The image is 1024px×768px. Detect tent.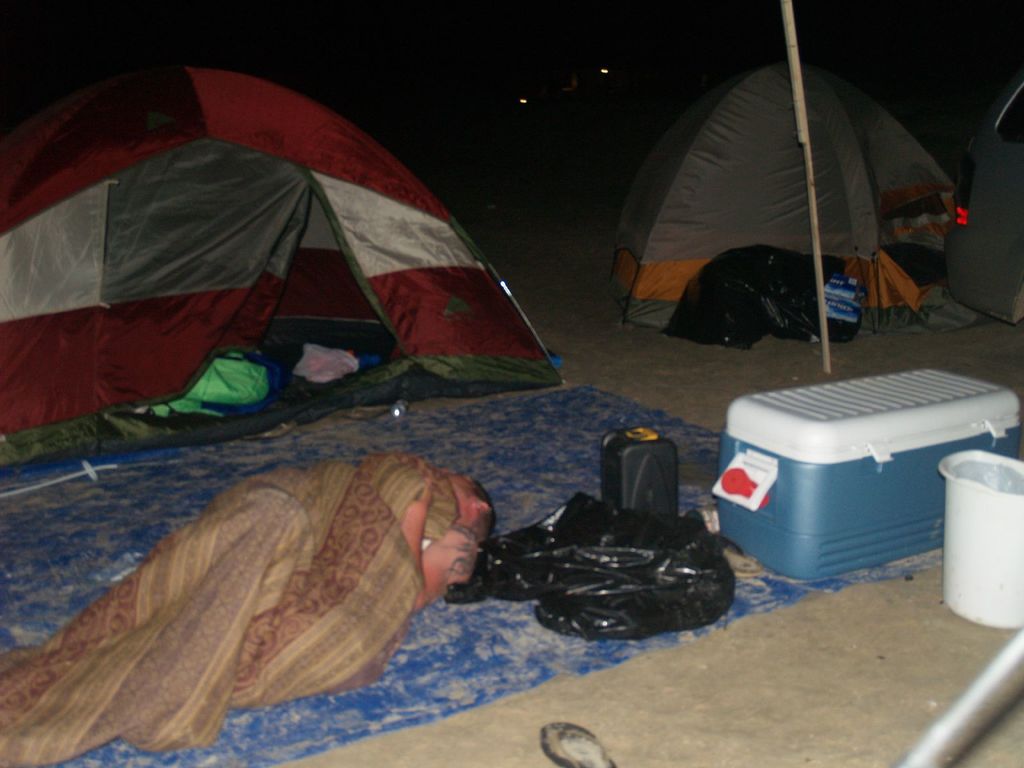
Detection: [0,57,567,400].
